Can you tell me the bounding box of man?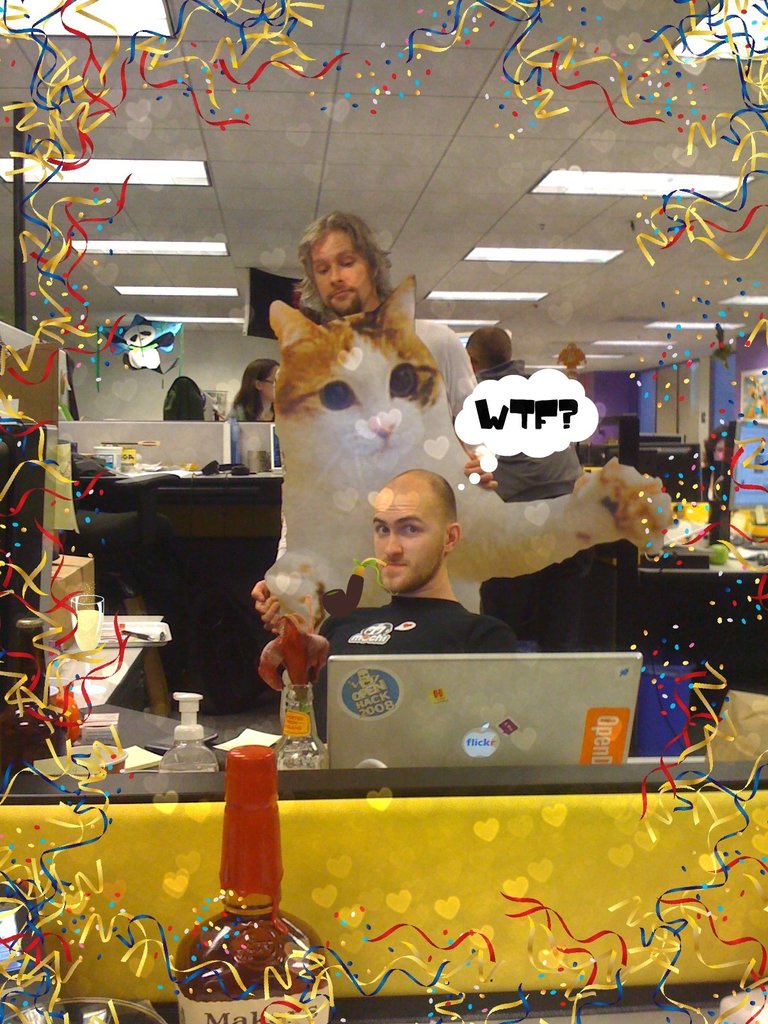
(x1=244, y1=470, x2=527, y2=739).
